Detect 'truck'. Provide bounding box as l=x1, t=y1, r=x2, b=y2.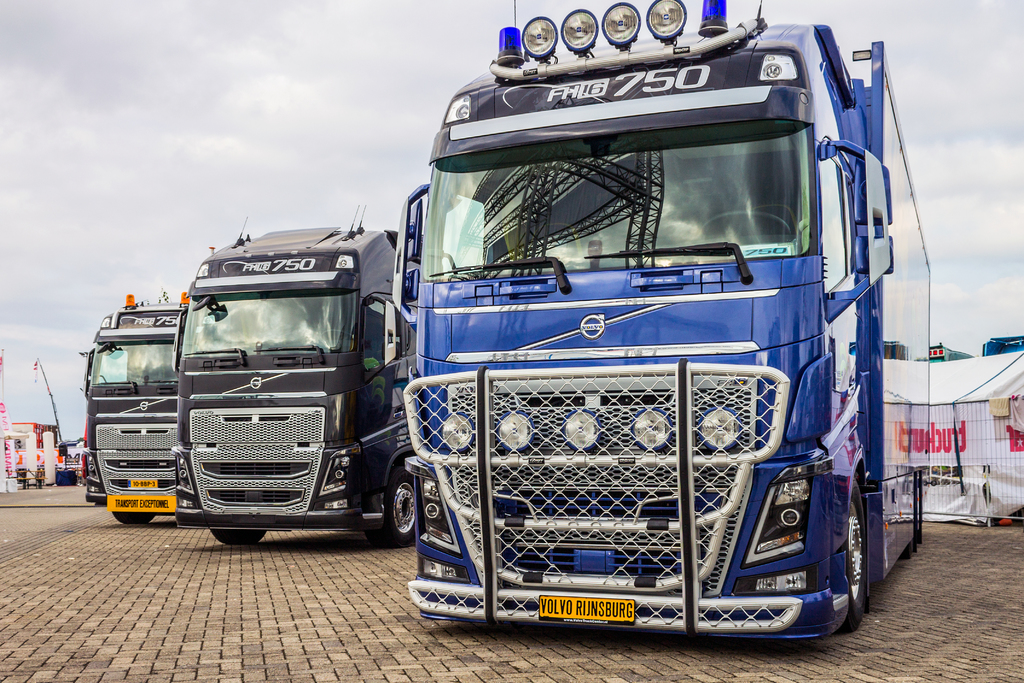
l=342, t=29, r=945, b=668.
